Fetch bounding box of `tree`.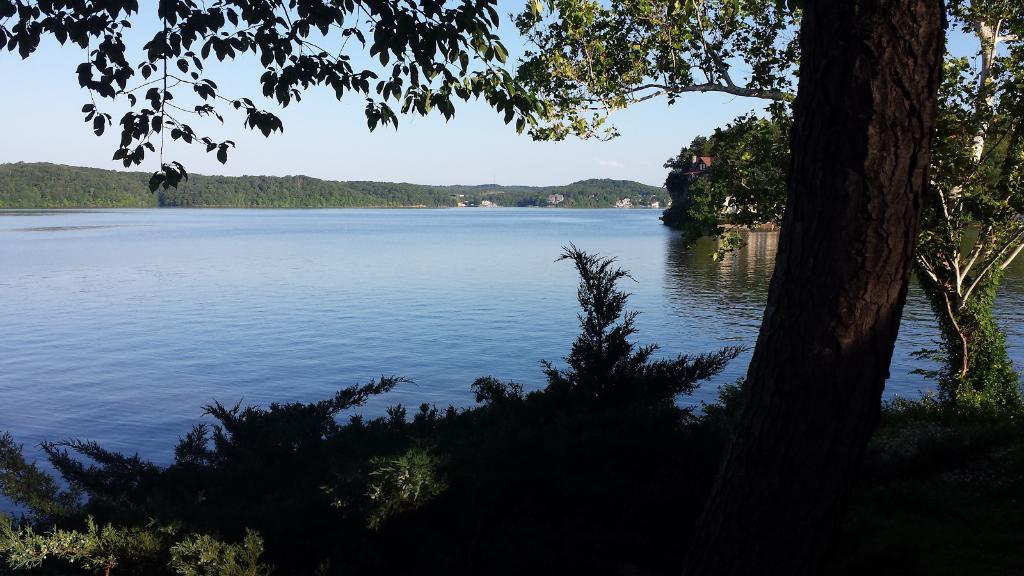
Bbox: pyautogui.locateOnScreen(753, 47, 1023, 413).
